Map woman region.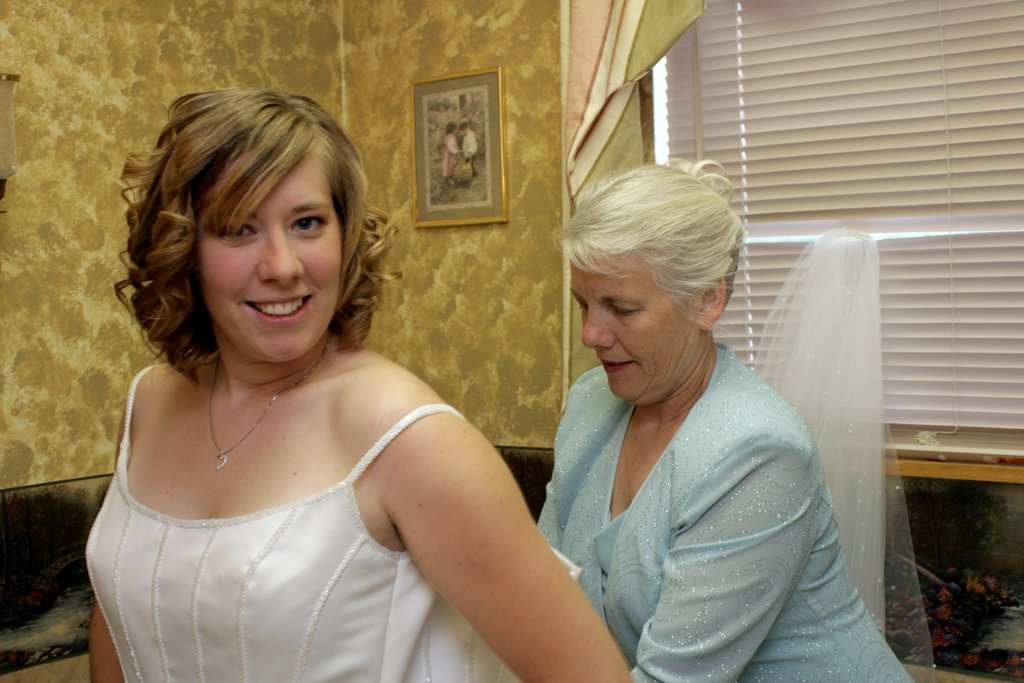
Mapped to detection(56, 92, 620, 682).
